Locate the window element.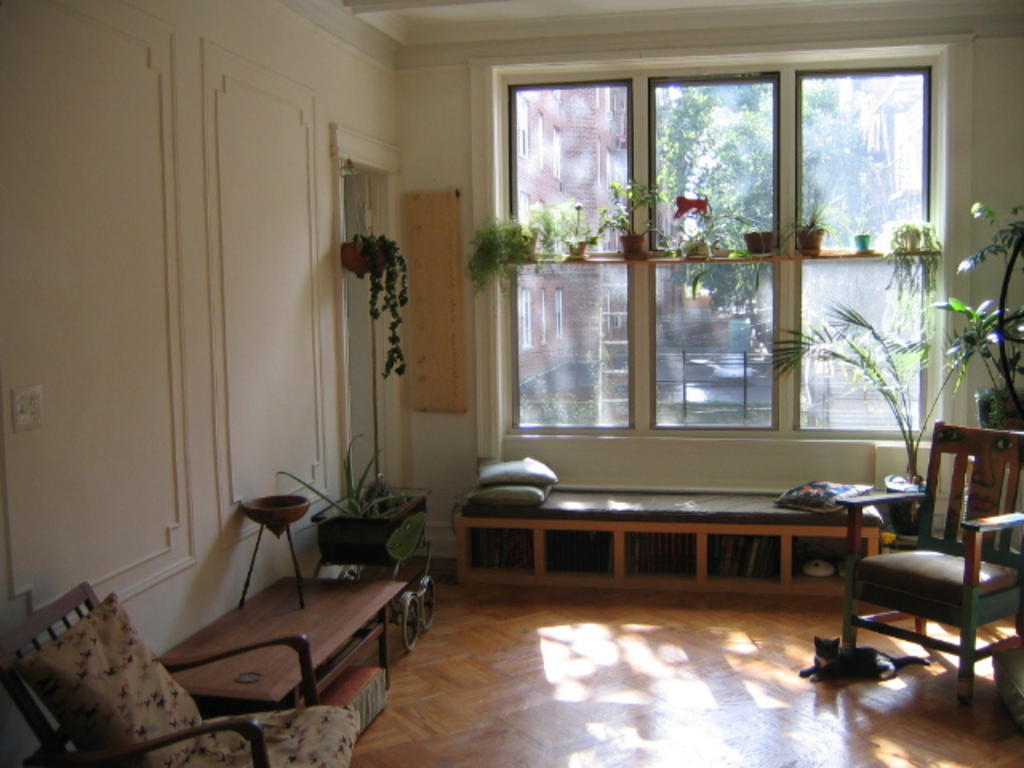
Element bbox: [522, 288, 533, 344].
